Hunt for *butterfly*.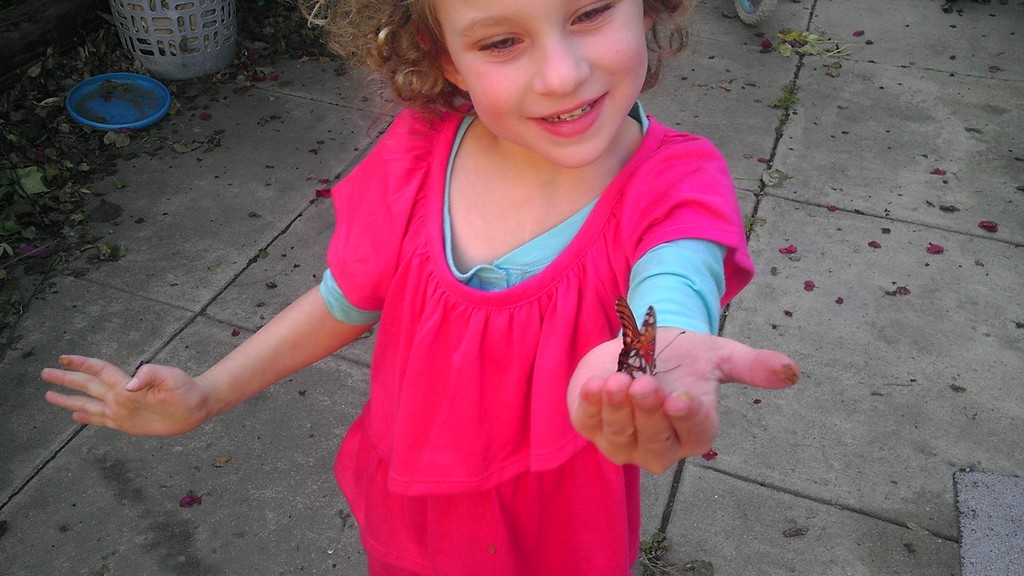
Hunted down at <bbox>618, 294, 684, 380</bbox>.
